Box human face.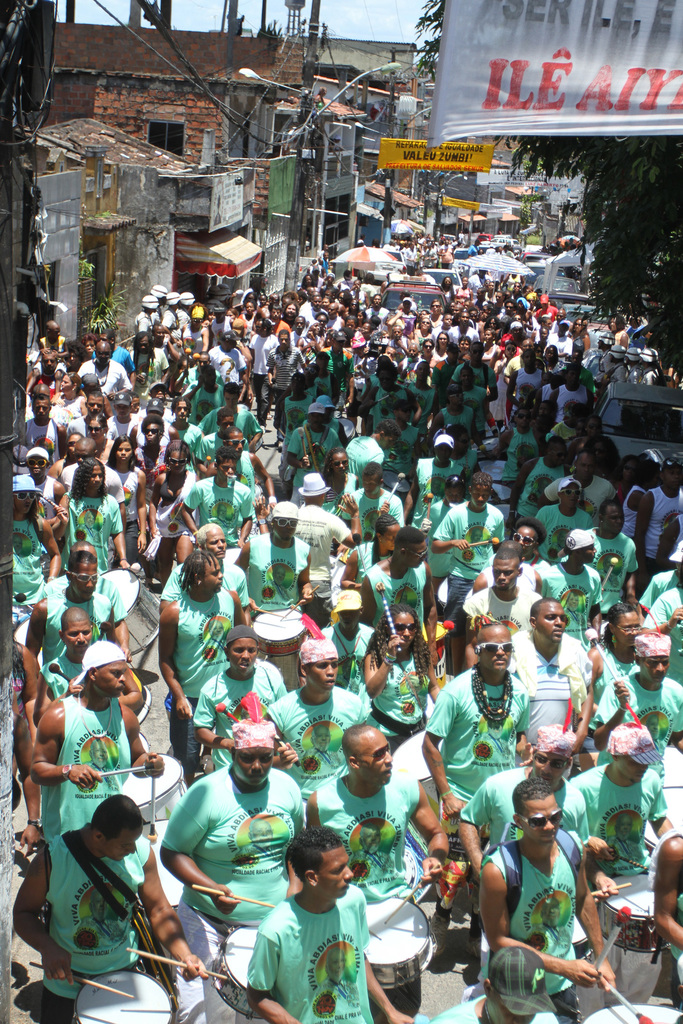
(left=501, top=301, right=515, bottom=317).
